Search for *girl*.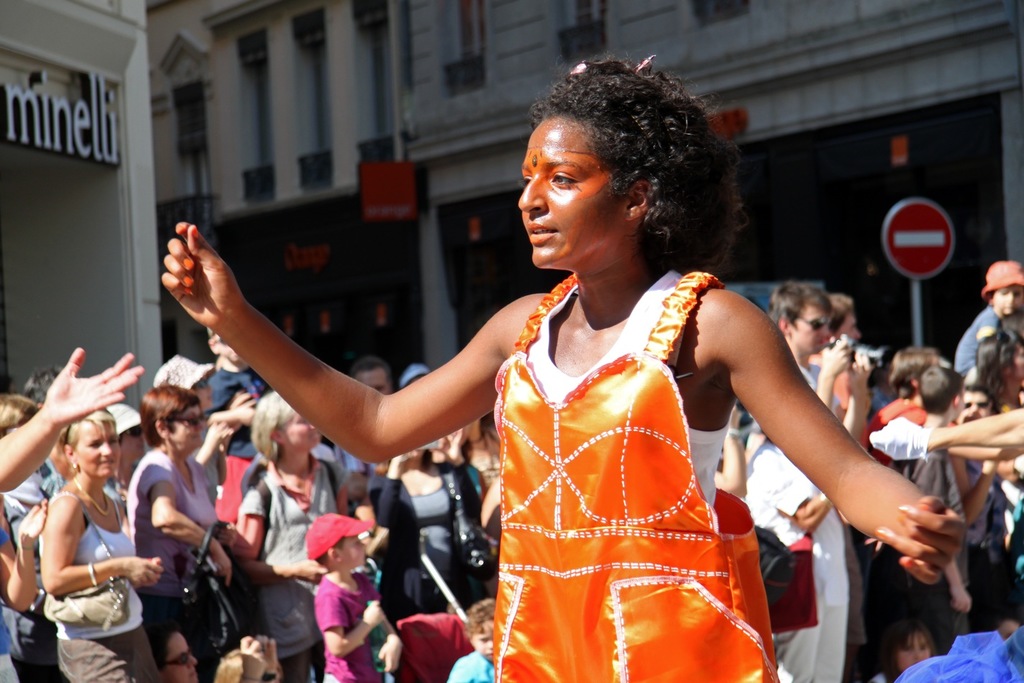
Found at 38/408/161/682.
